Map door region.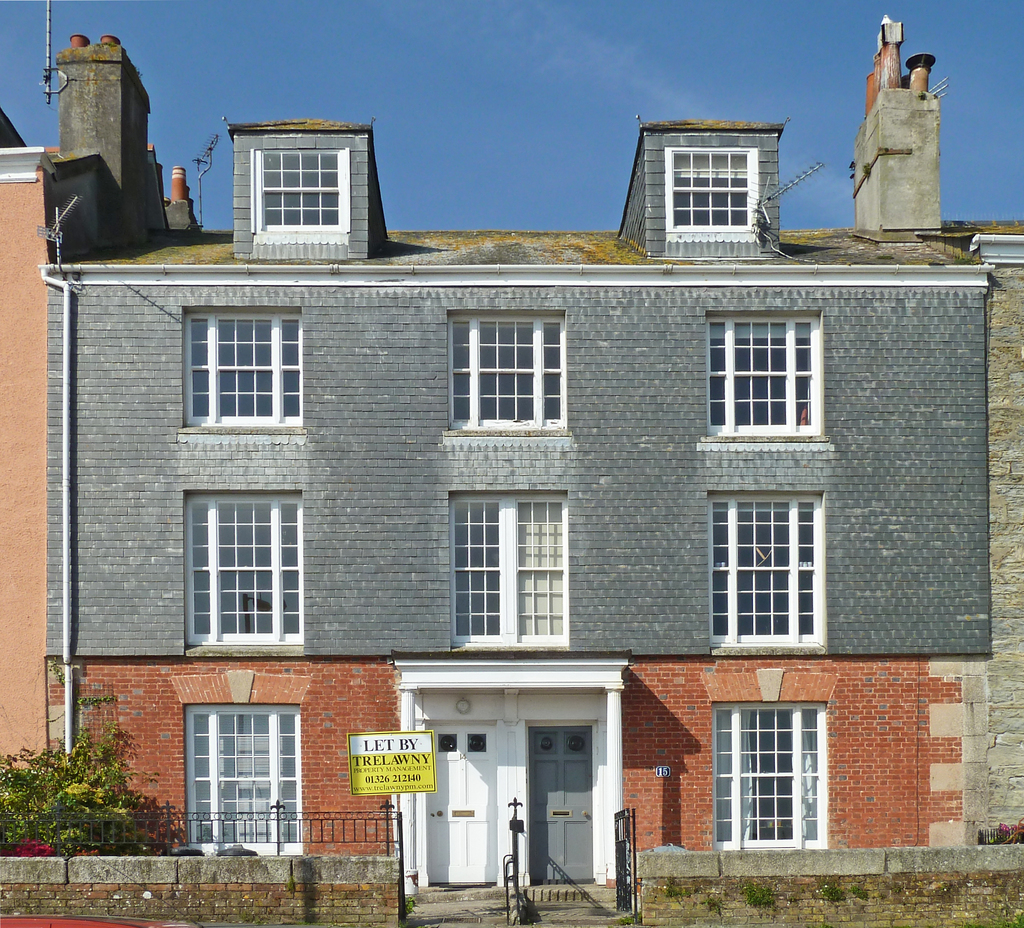
Mapped to (424, 723, 494, 886).
